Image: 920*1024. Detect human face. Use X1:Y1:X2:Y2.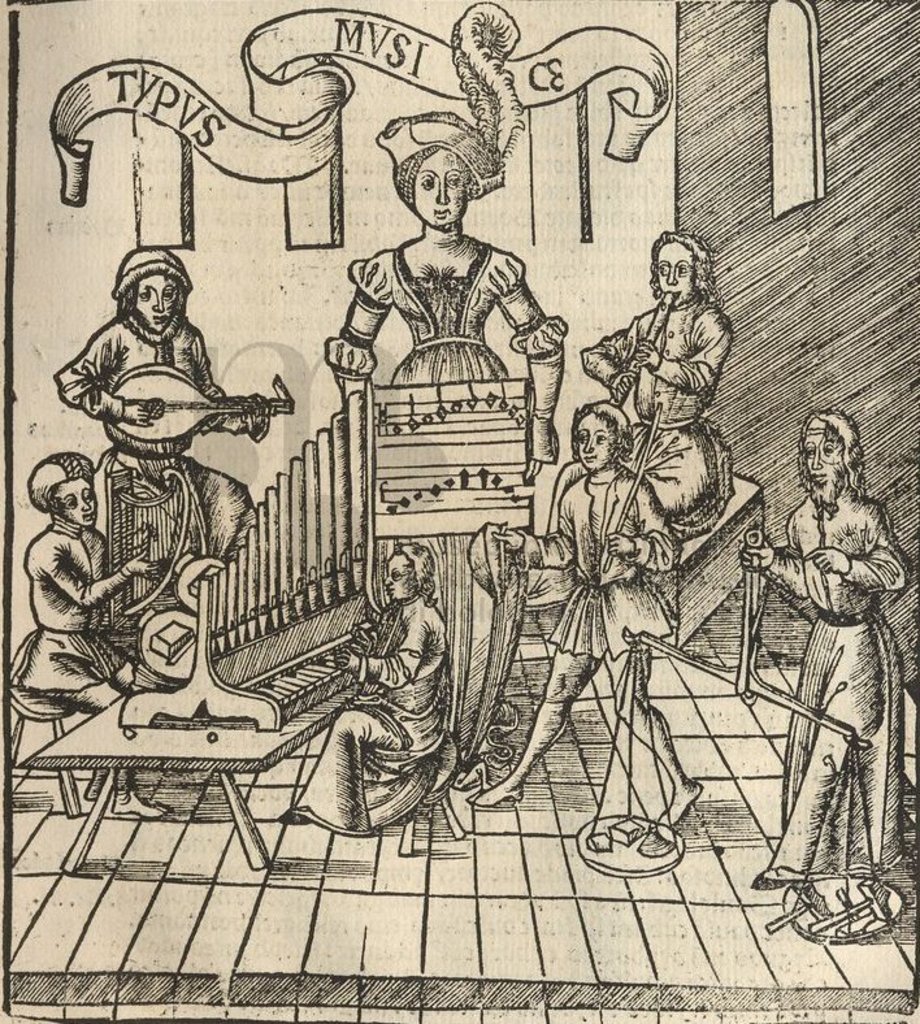
55:482:97:529.
